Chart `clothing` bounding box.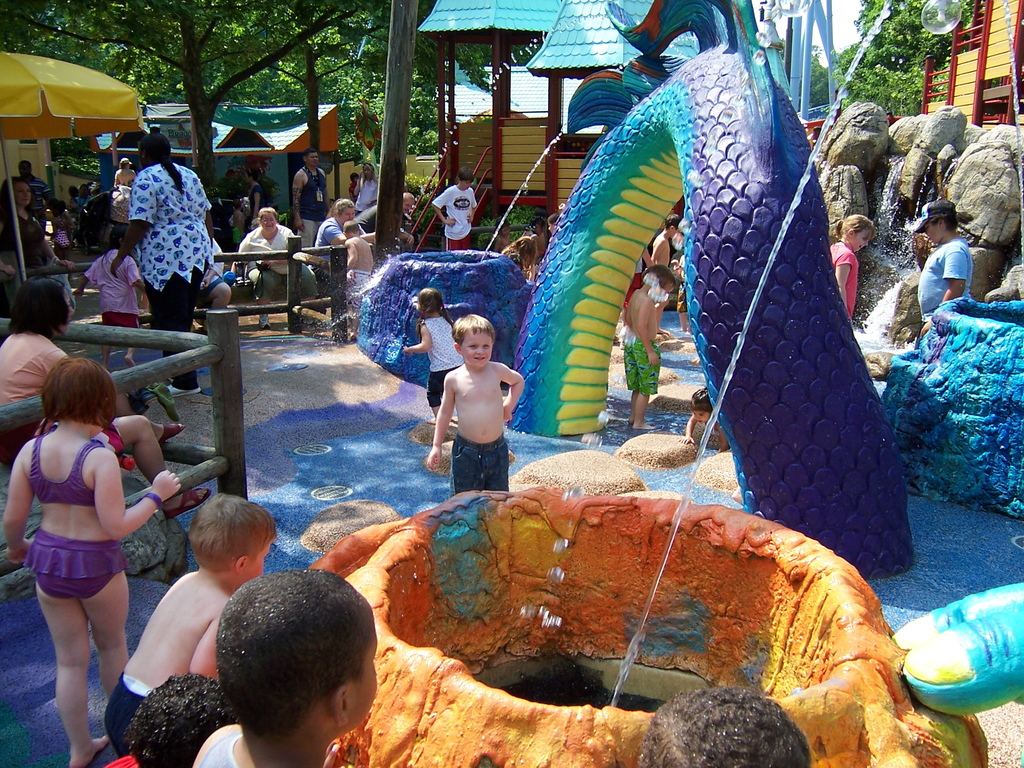
Charted: bbox=[344, 269, 376, 312].
